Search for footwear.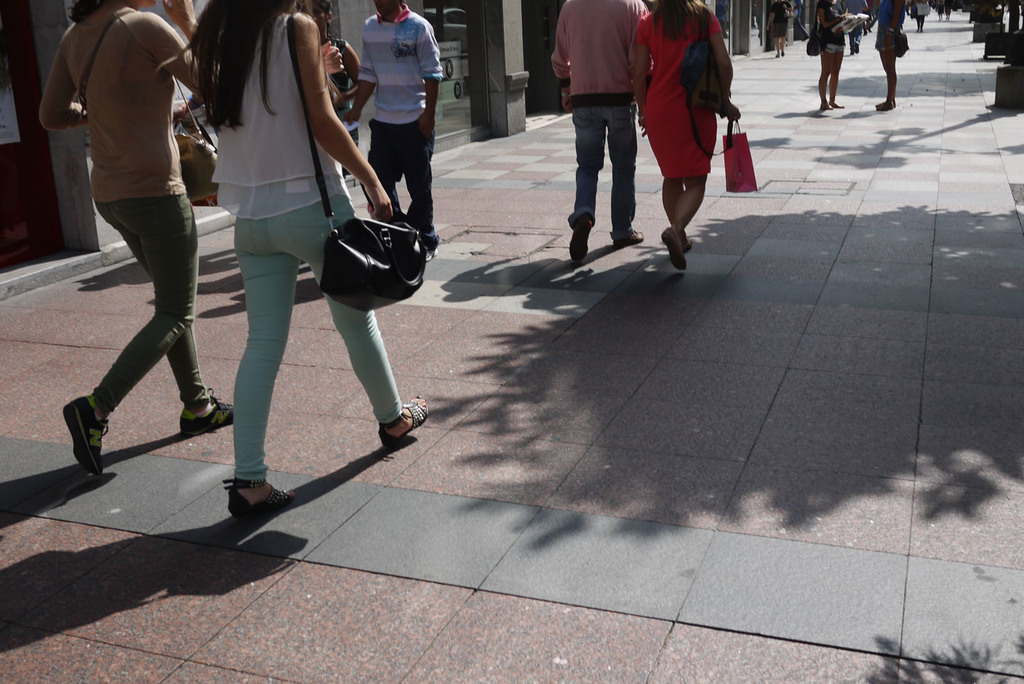
Found at bbox=(45, 388, 106, 484).
